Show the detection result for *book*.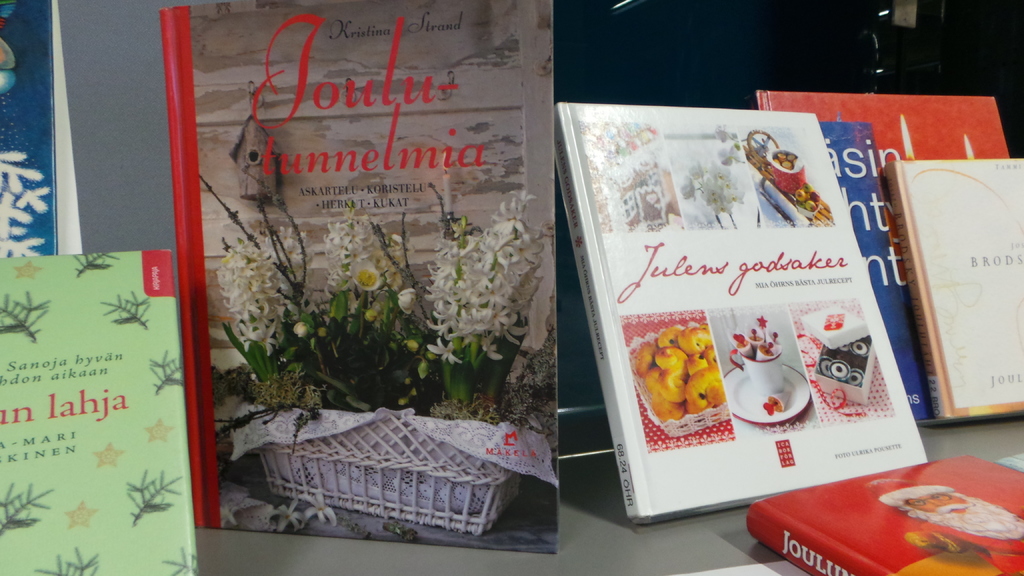
0,0,58,264.
